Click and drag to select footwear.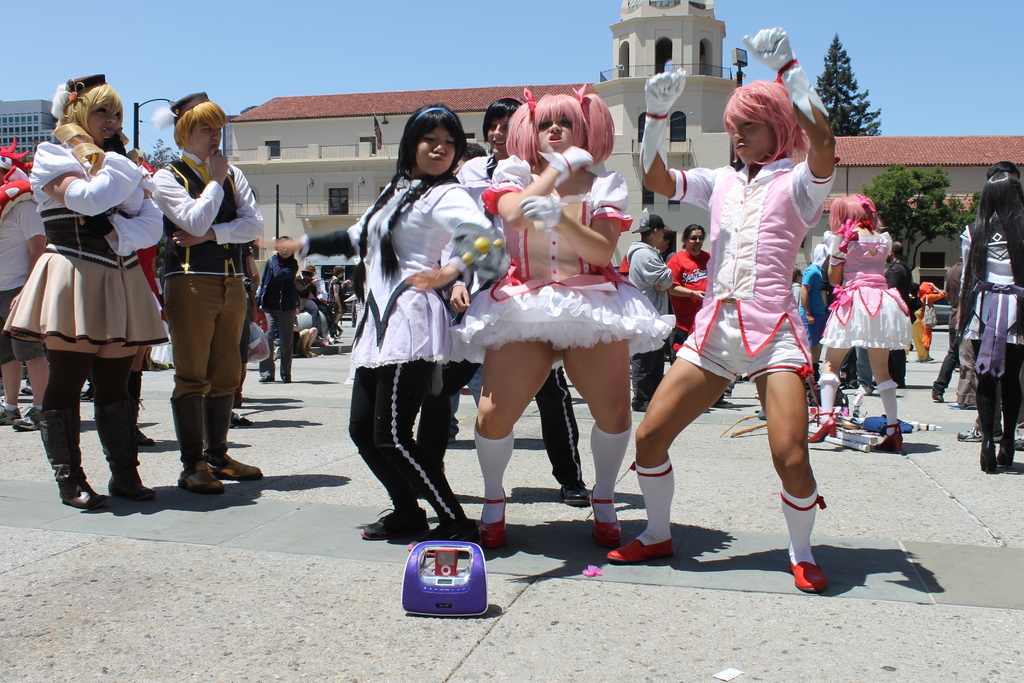
Selection: 177/456/223/495.
